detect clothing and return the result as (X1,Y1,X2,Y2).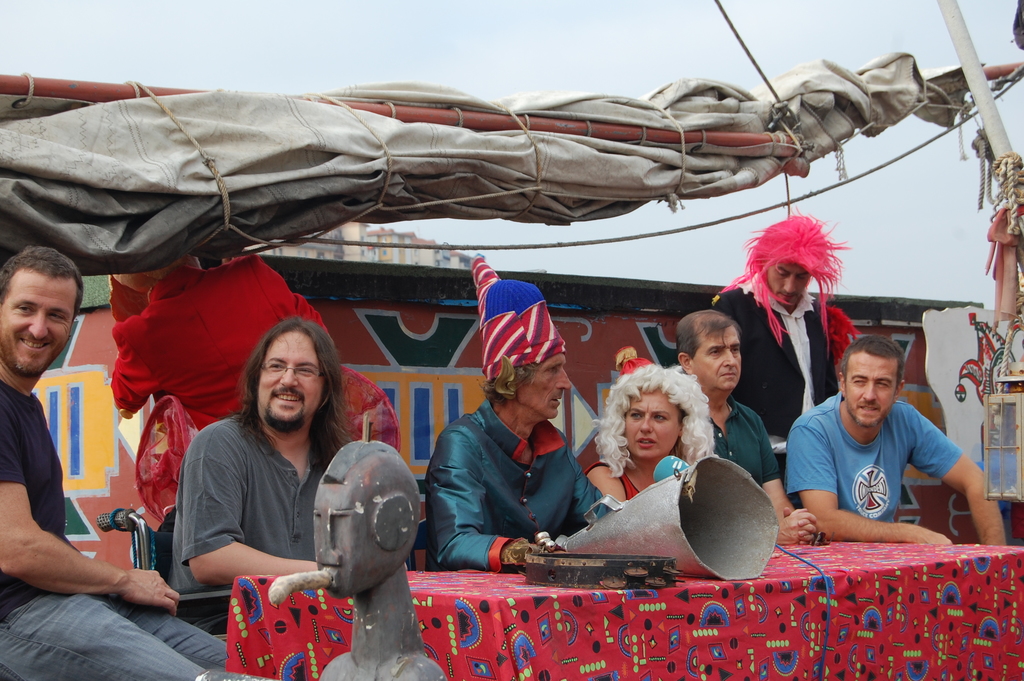
(708,269,856,508).
